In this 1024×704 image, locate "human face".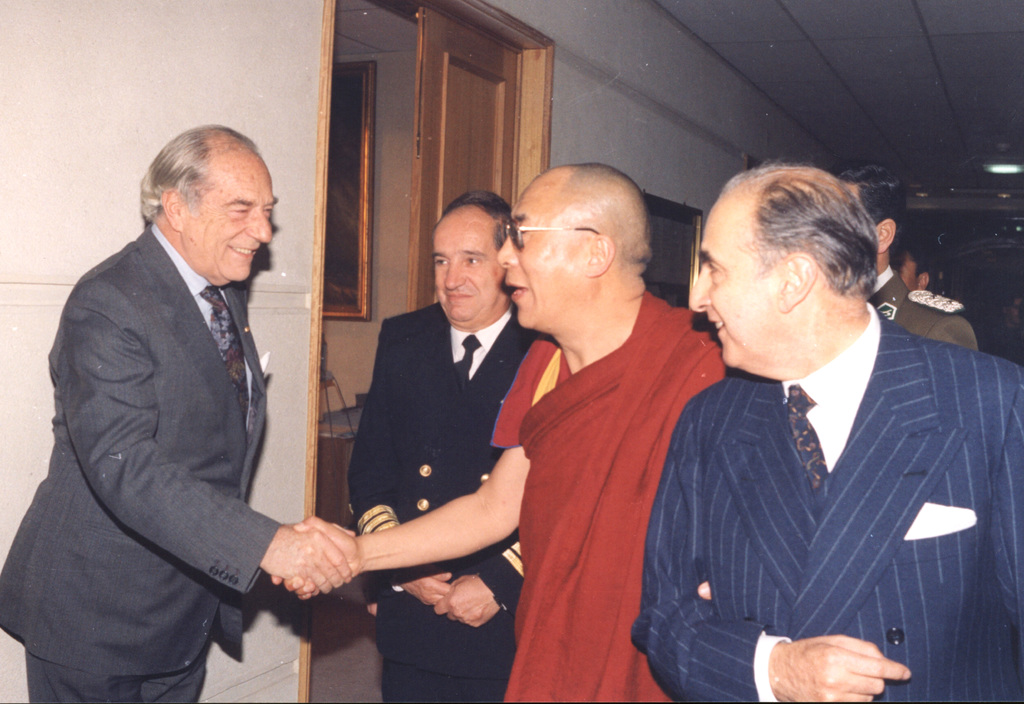
Bounding box: bbox(500, 192, 591, 332).
